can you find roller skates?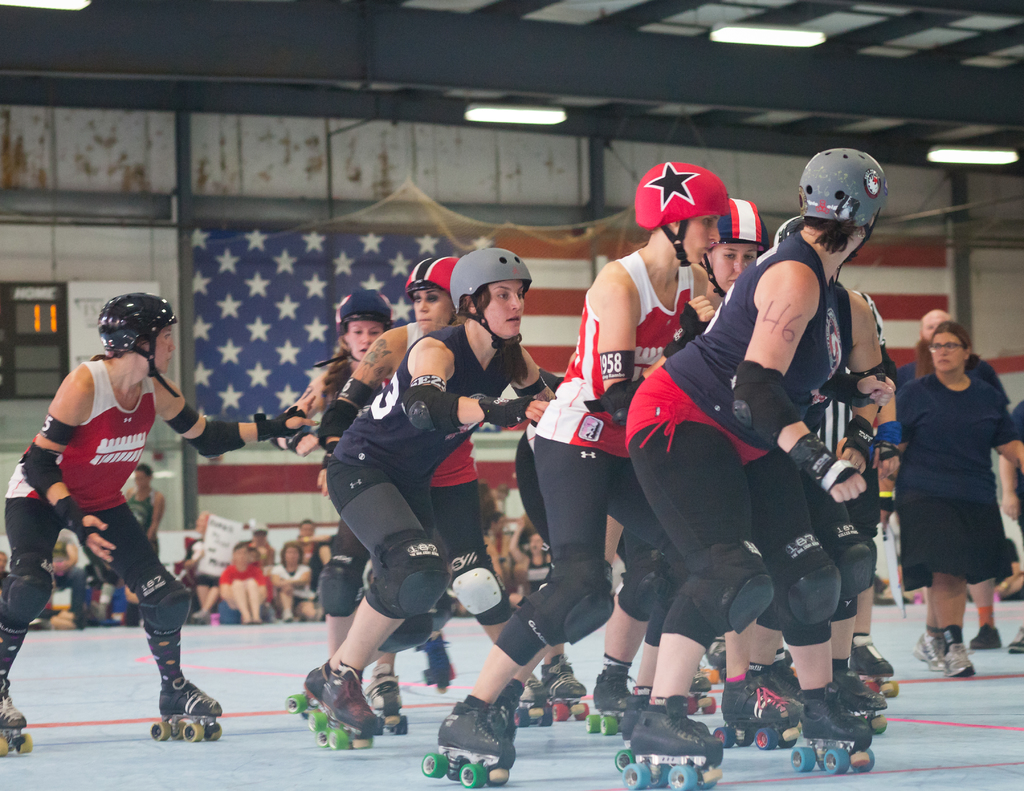
Yes, bounding box: 776:676:803:703.
